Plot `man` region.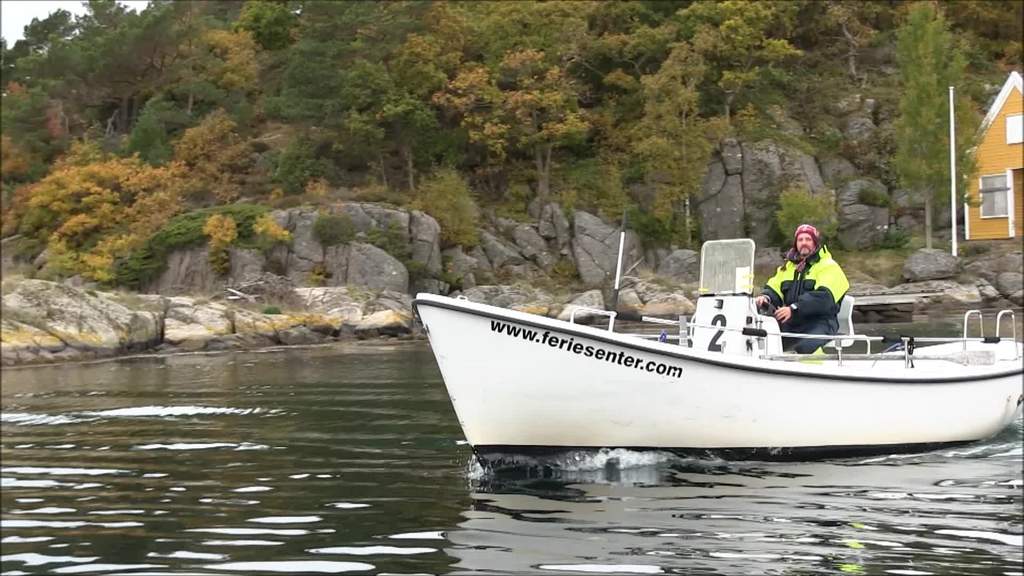
Plotted at rect(763, 222, 872, 348).
